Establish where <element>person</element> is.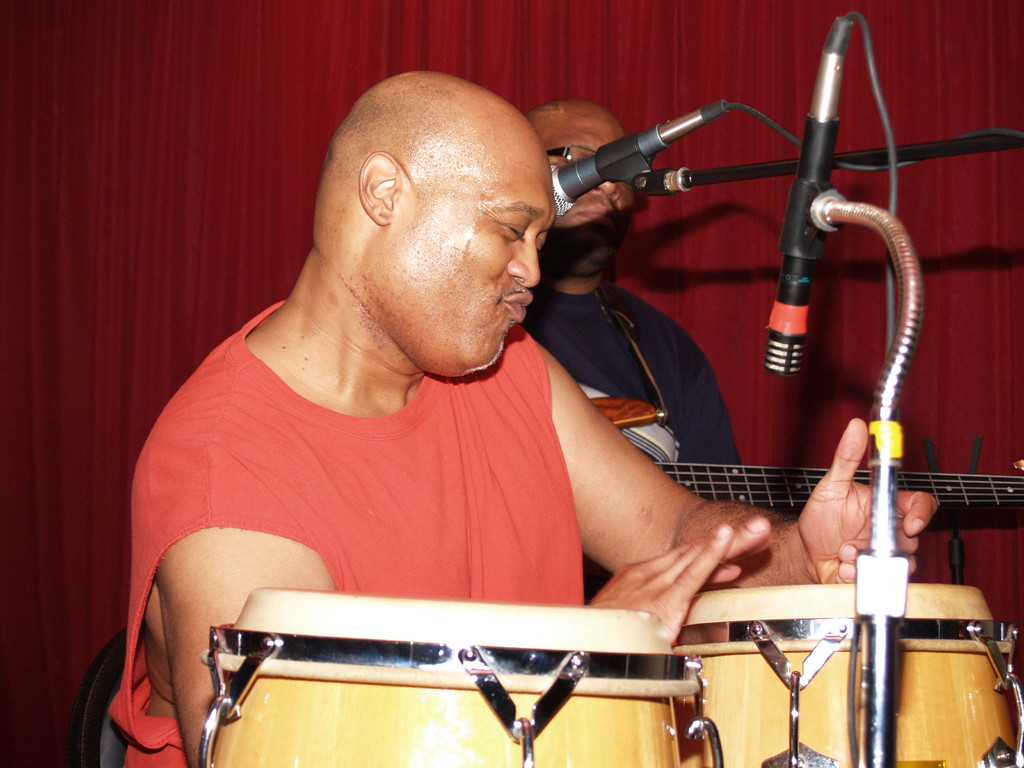
Established at l=519, t=99, r=746, b=610.
